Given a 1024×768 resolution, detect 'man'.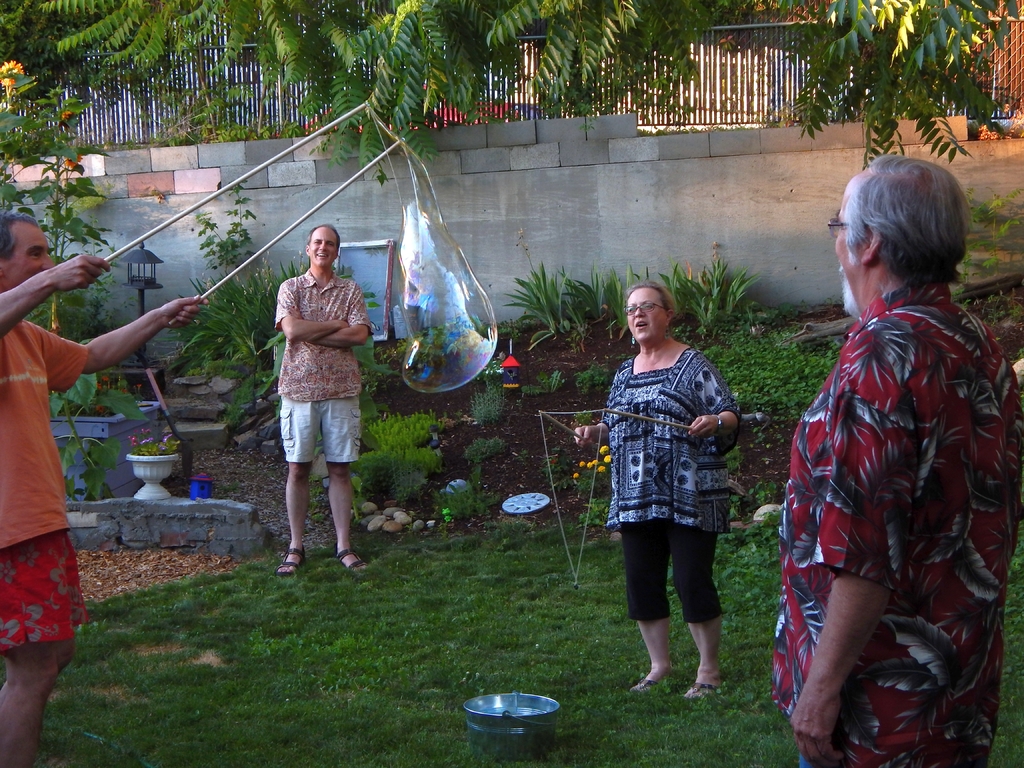
bbox=(259, 227, 370, 583).
